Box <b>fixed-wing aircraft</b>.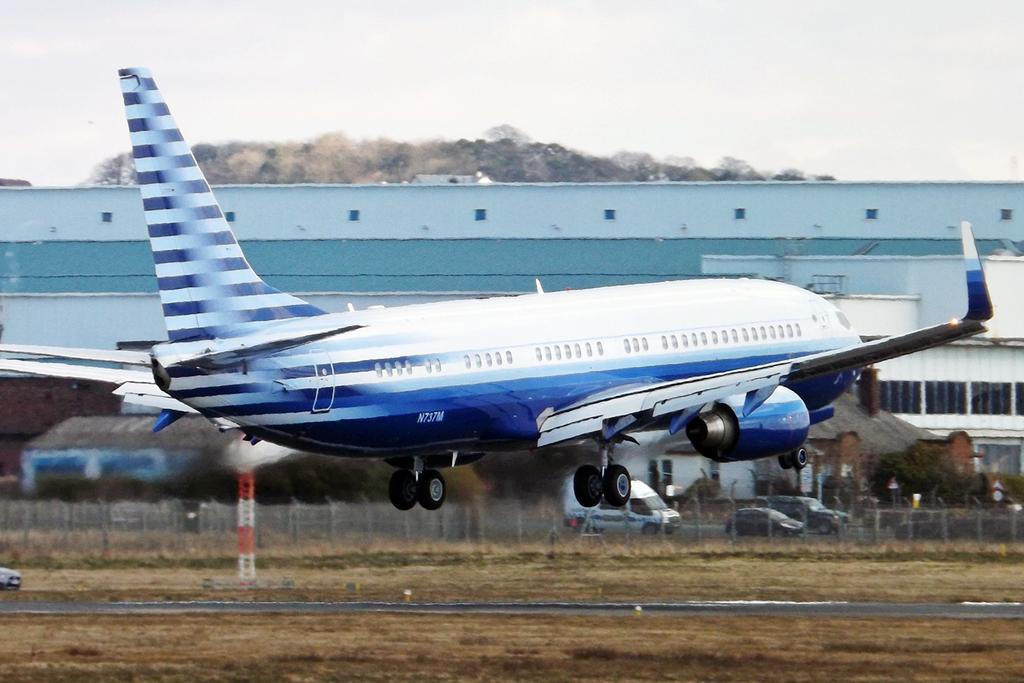
[left=0, top=51, right=997, bottom=509].
